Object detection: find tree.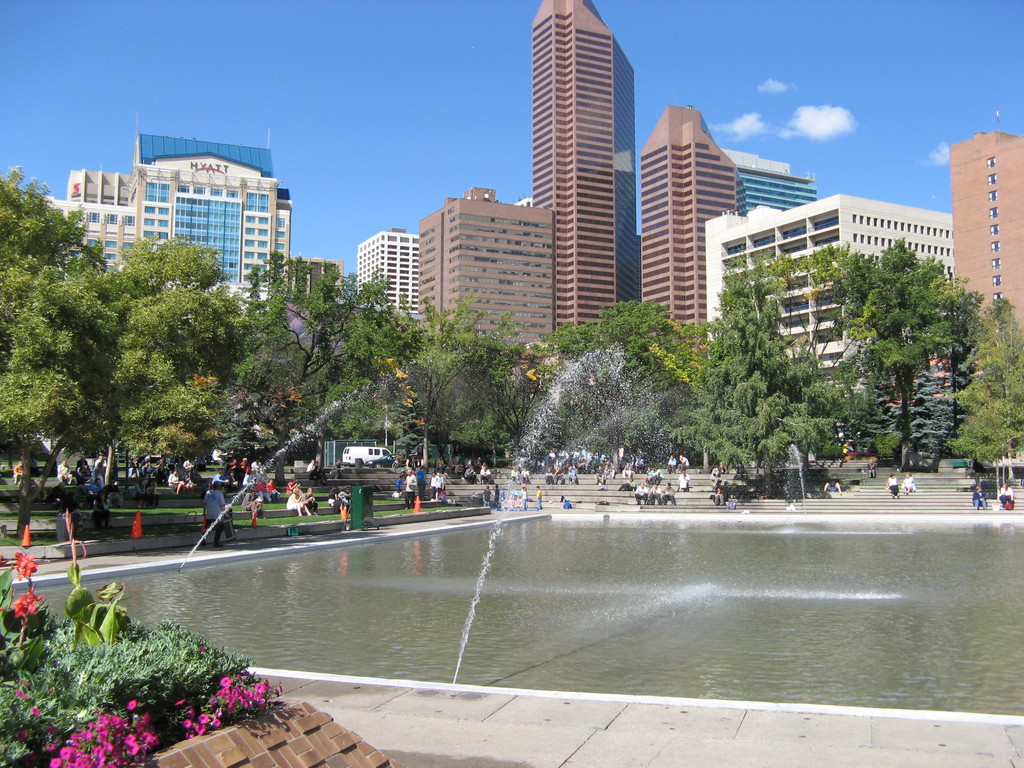
locate(696, 259, 844, 451).
